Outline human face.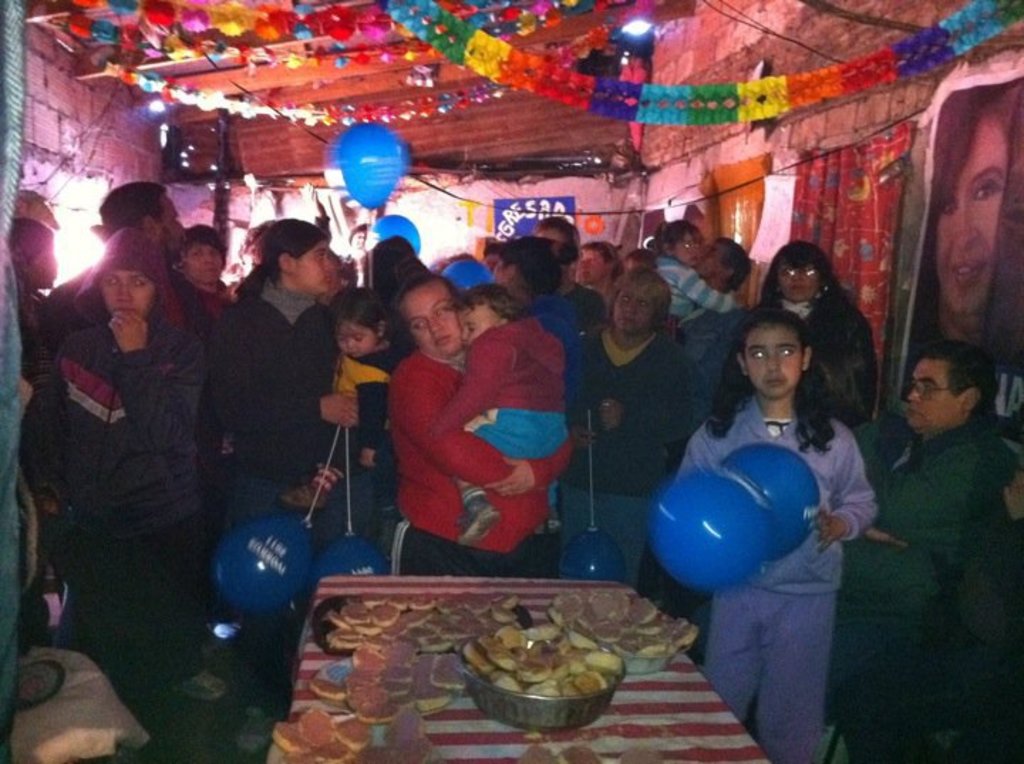
Outline: (100, 265, 164, 319).
